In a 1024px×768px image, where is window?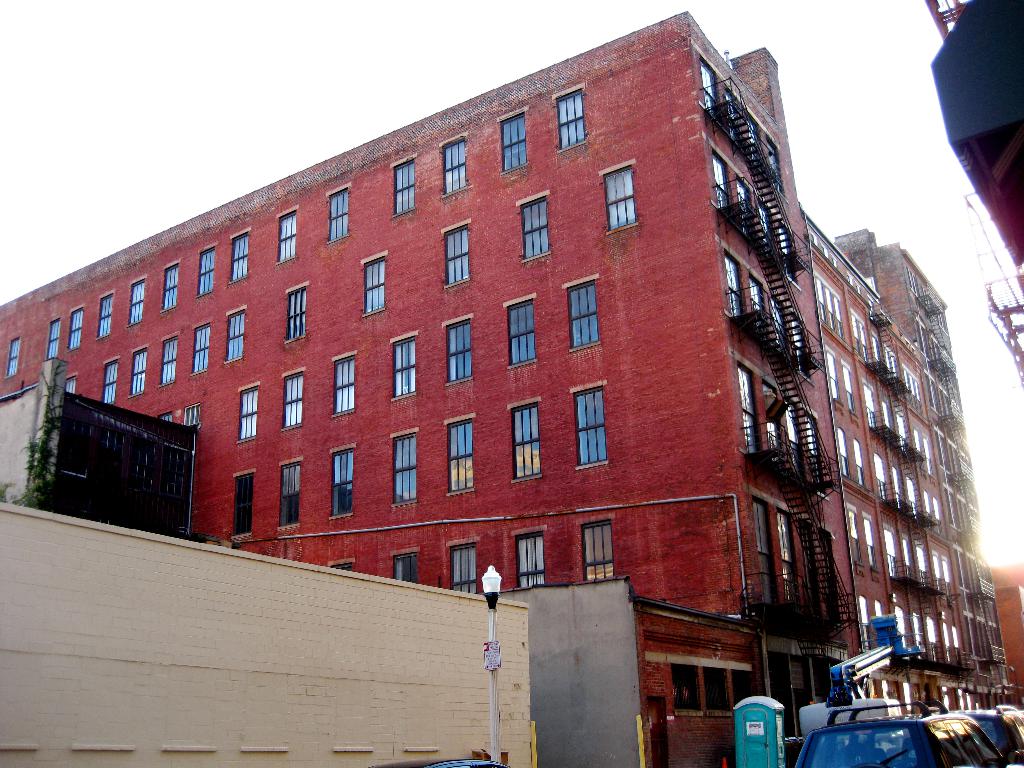
327, 191, 349, 239.
